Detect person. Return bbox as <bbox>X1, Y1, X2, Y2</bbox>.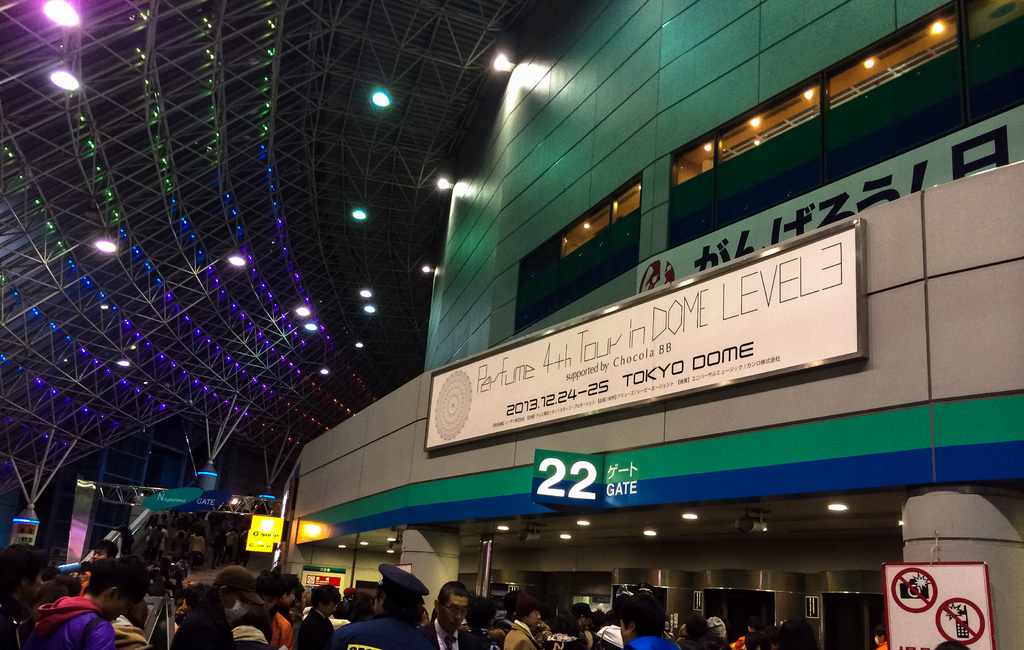
<bbox>619, 591, 680, 649</bbox>.
